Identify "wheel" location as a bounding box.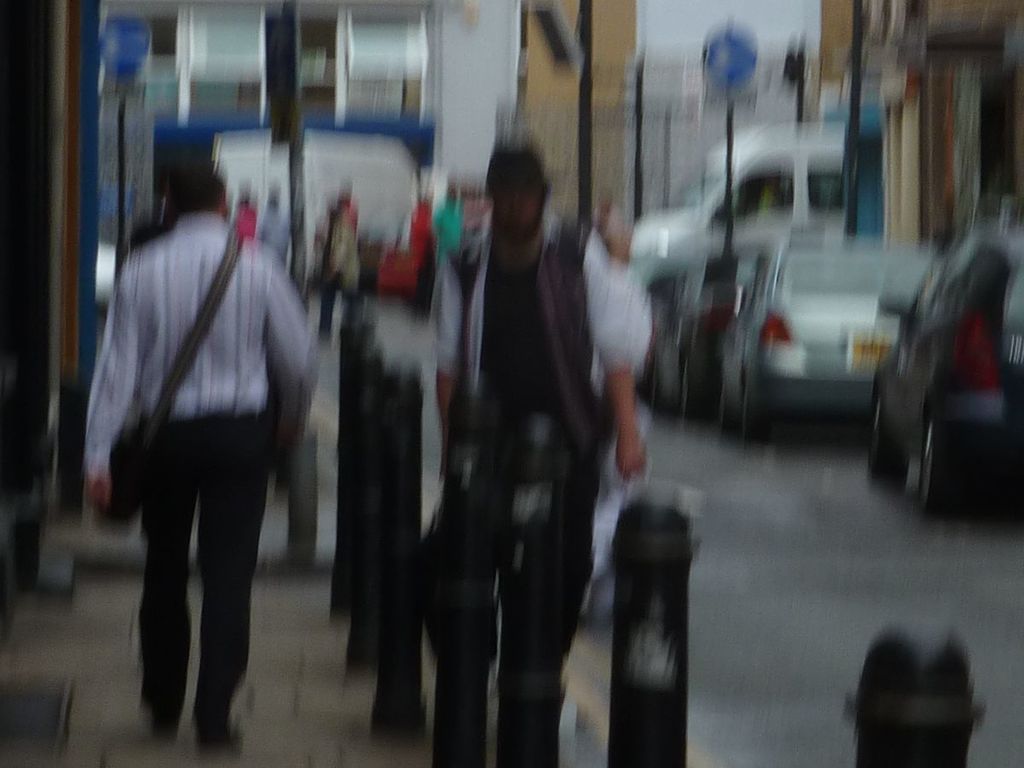
912/406/969/511.
